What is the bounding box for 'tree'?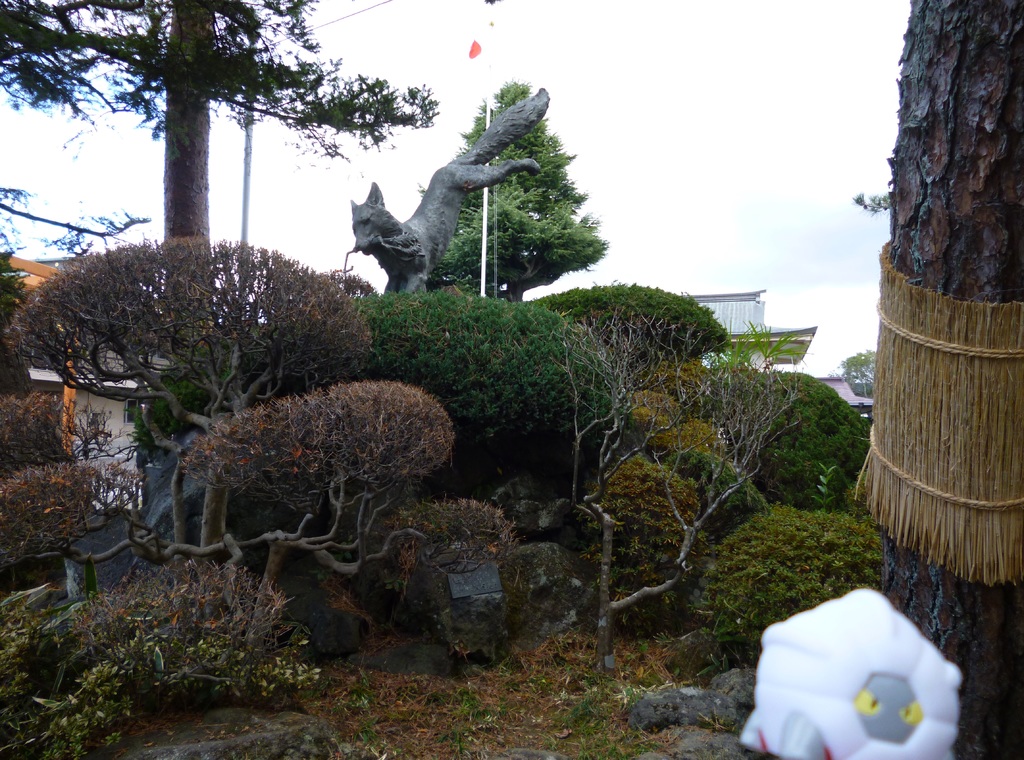
select_region(362, 284, 634, 500).
